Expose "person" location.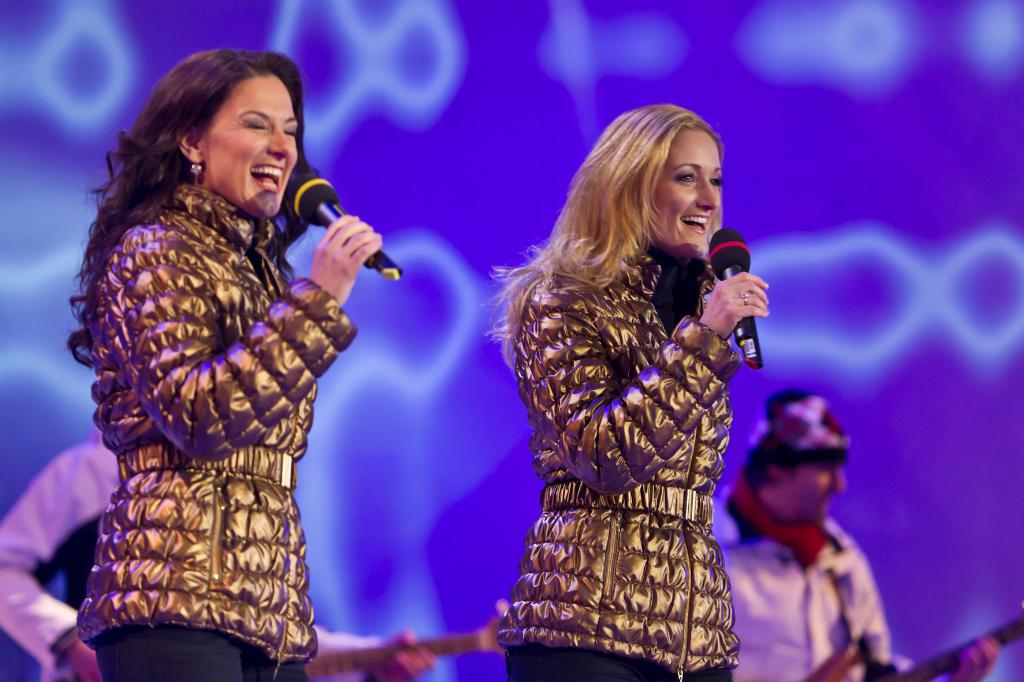
Exposed at (left=506, top=99, right=739, bottom=681).
